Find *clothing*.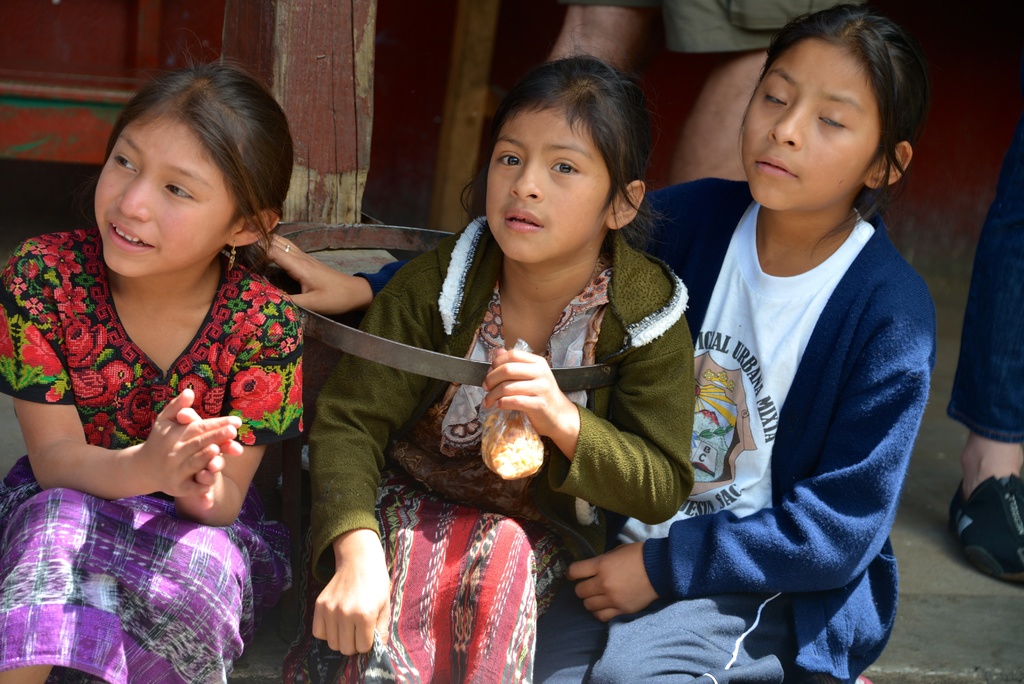
(x1=284, y1=221, x2=698, y2=683).
